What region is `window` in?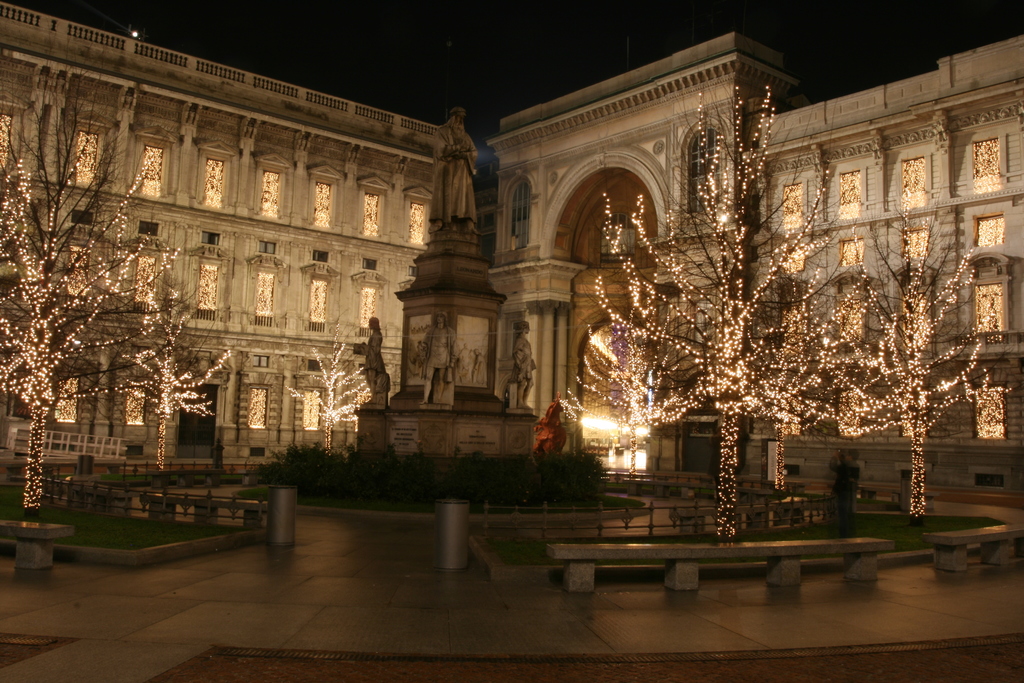
[840,389,858,434].
